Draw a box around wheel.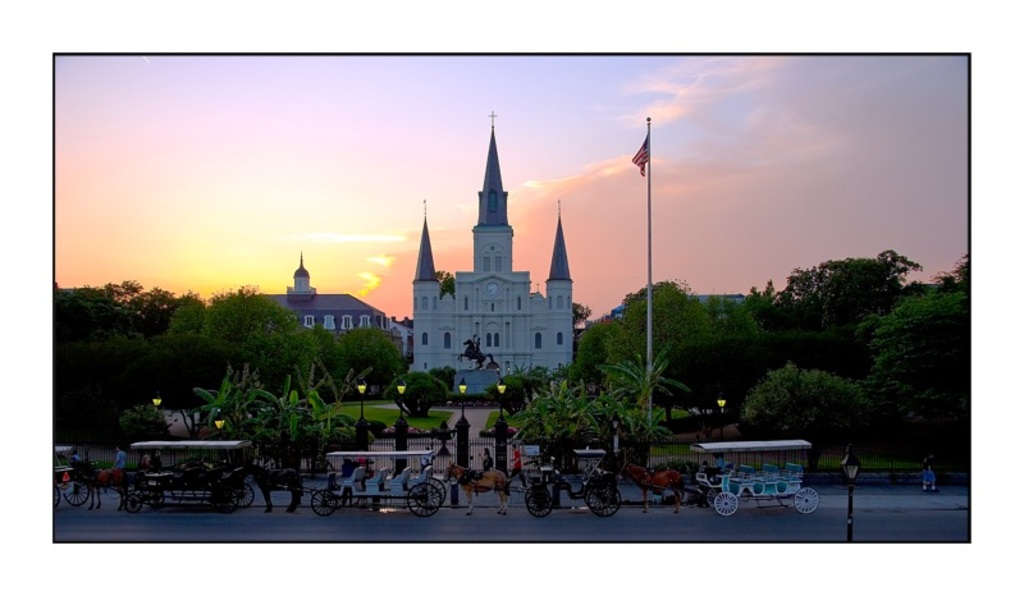
bbox(211, 490, 236, 513).
